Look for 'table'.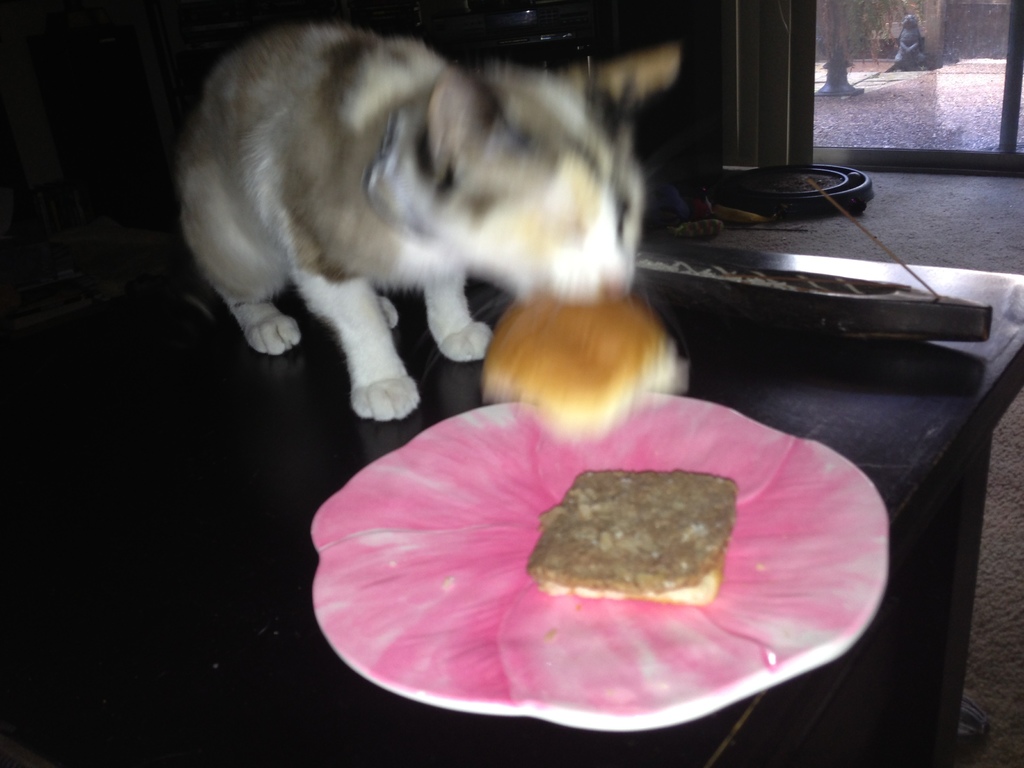
Found: region(172, 210, 967, 750).
